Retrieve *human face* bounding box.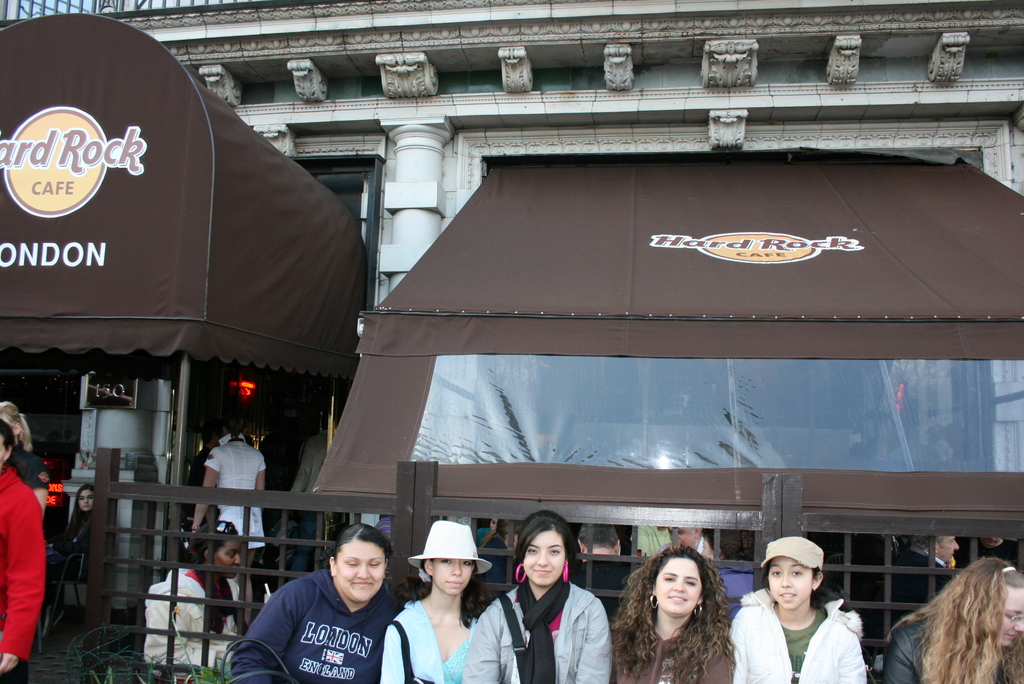
Bounding box: bbox=(992, 585, 1023, 648).
